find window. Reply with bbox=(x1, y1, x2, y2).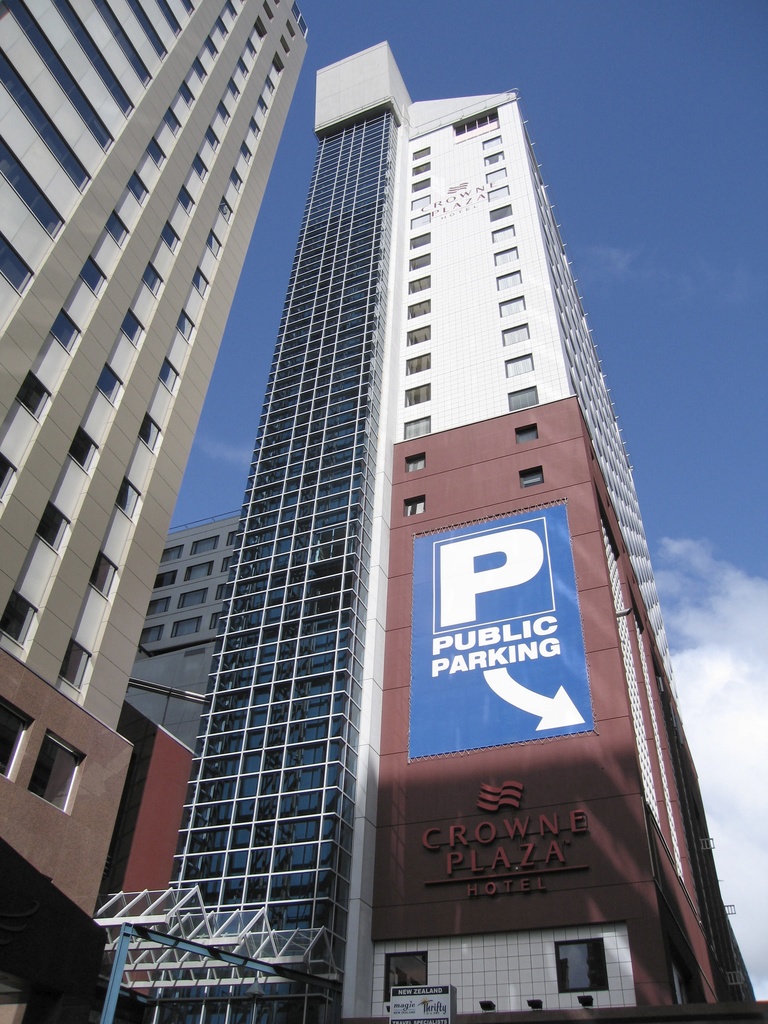
bbox=(221, 0, 241, 25).
